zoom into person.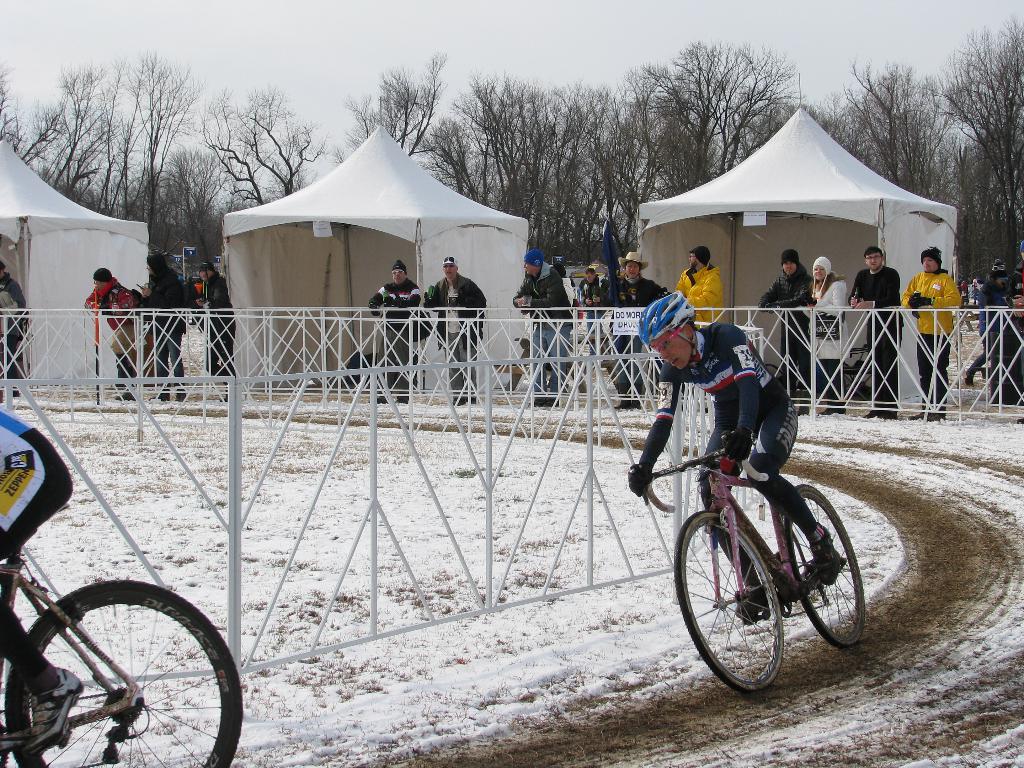
Zoom target: 604:250:668:409.
